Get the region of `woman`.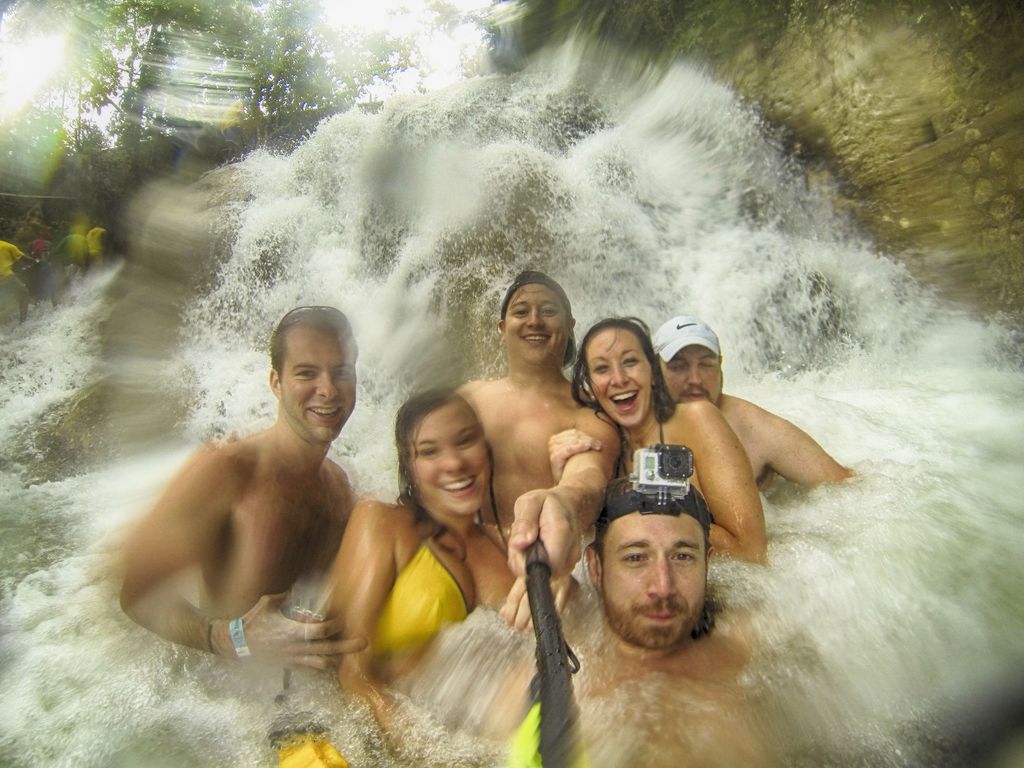
x1=547, y1=312, x2=783, y2=564.
